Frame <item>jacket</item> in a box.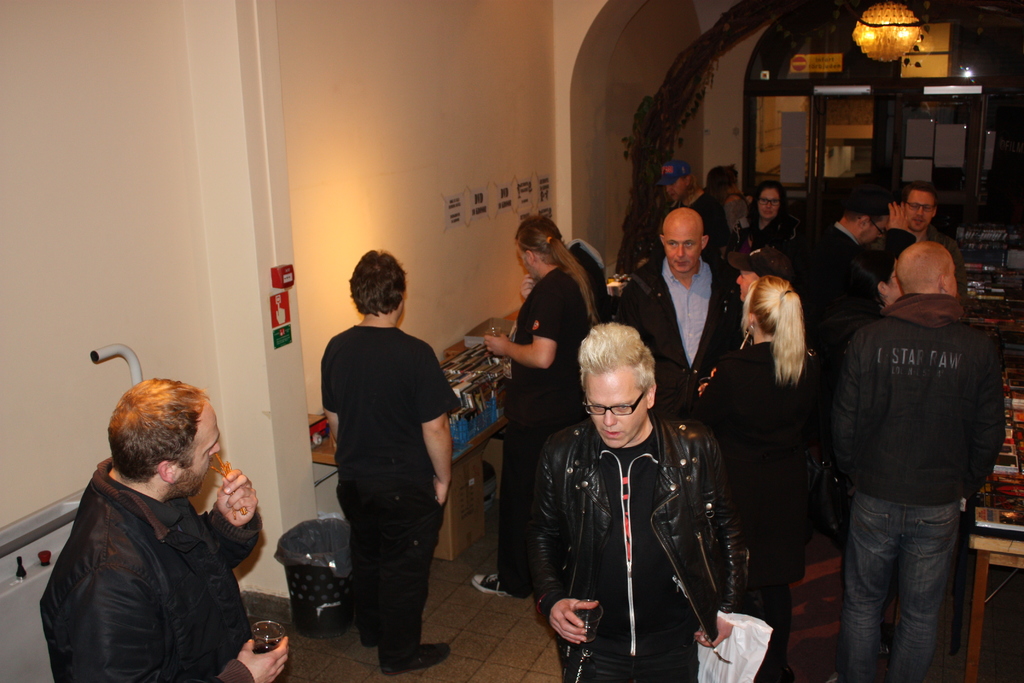
42,456,258,682.
